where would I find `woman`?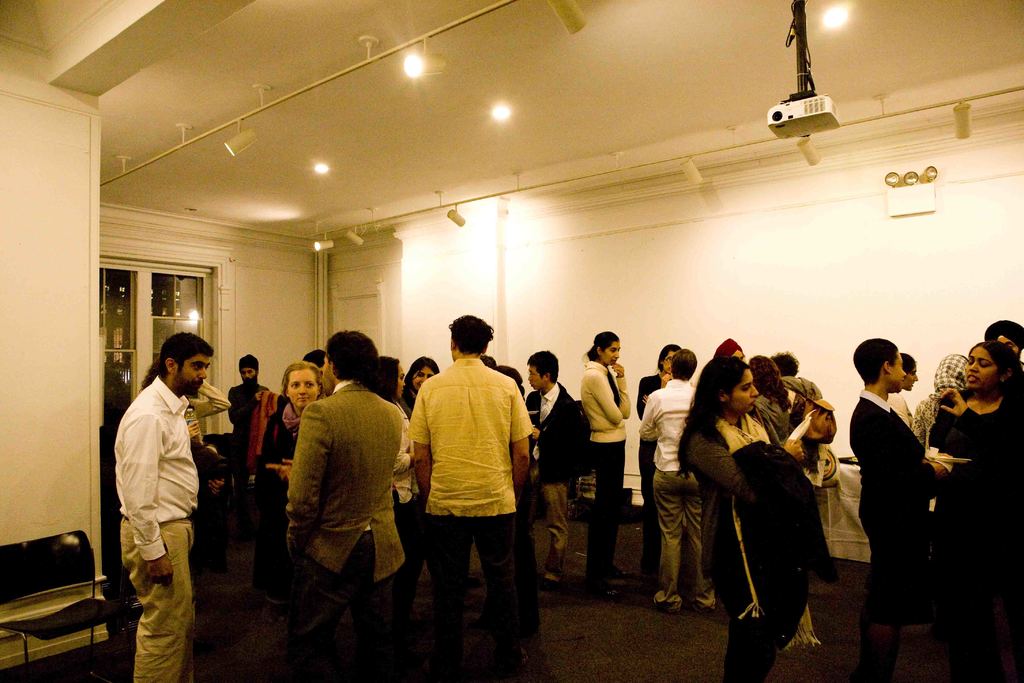
At 750 353 797 441.
